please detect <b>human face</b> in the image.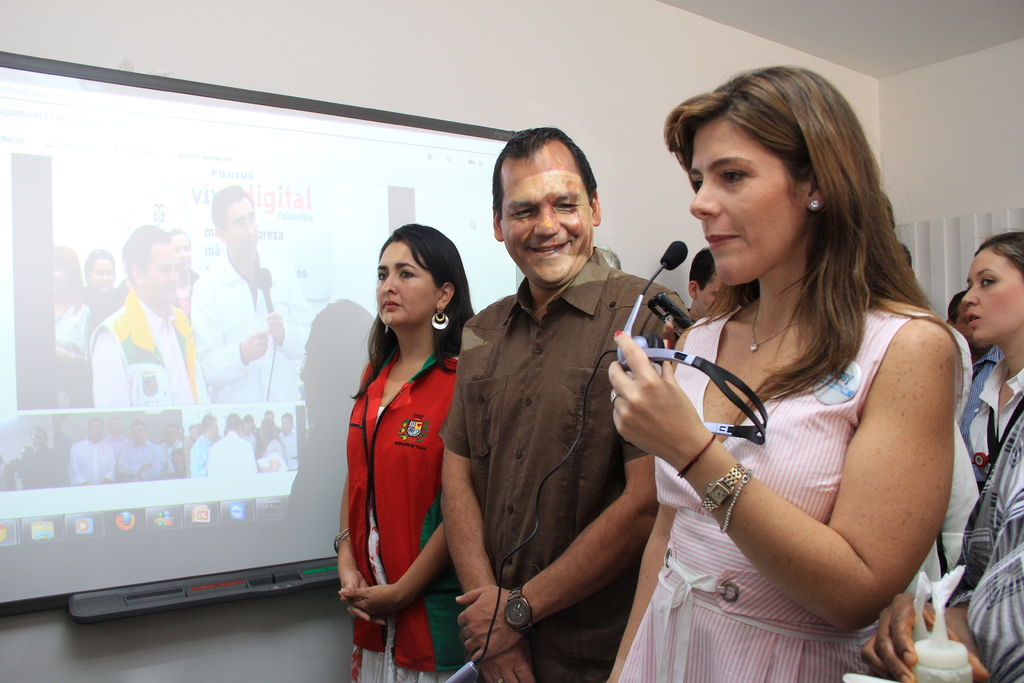
(left=140, top=243, right=176, bottom=301).
